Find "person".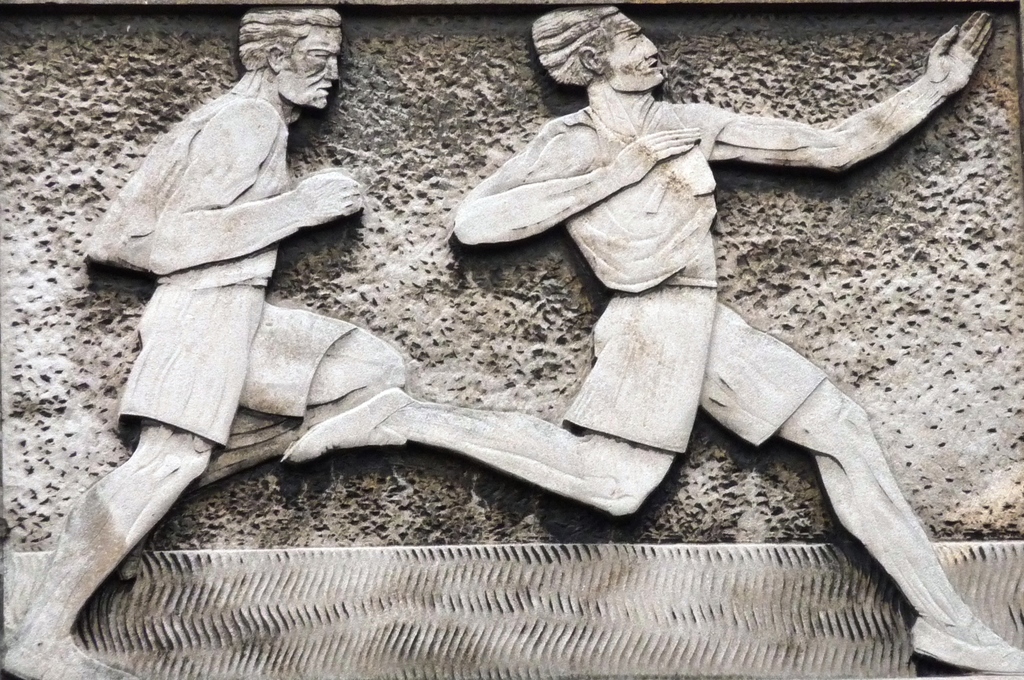
{"left": 278, "top": 0, "right": 1023, "bottom": 679}.
